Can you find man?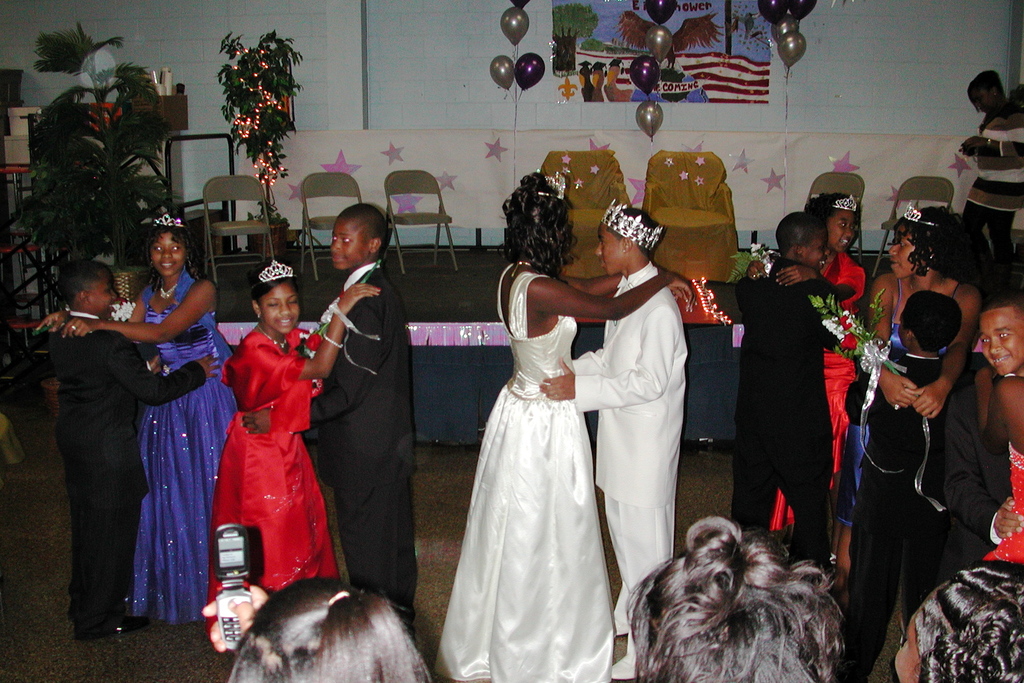
Yes, bounding box: box(305, 200, 421, 619).
